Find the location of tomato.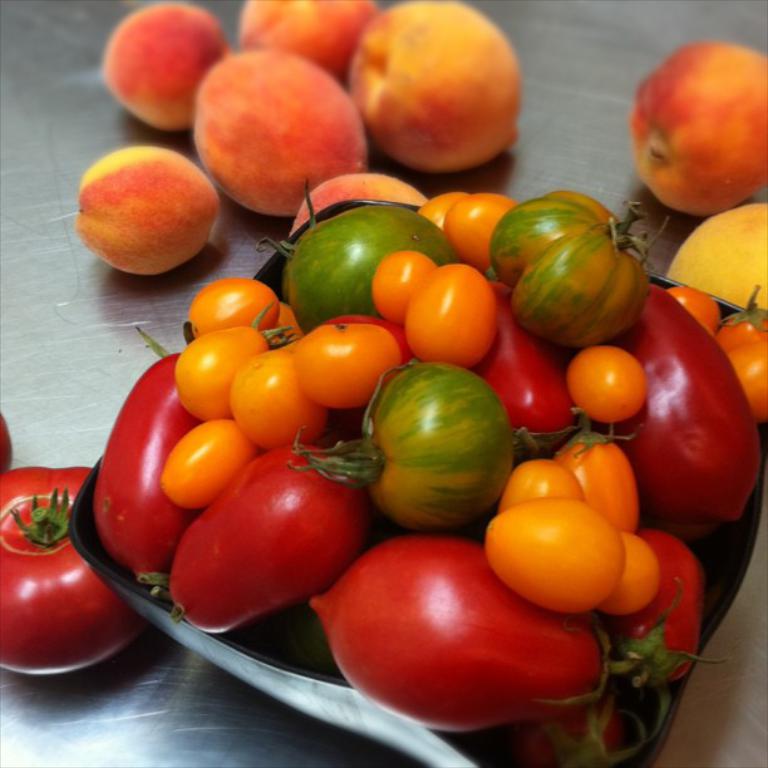
Location: (x1=487, y1=498, x2=622, y2=610).
